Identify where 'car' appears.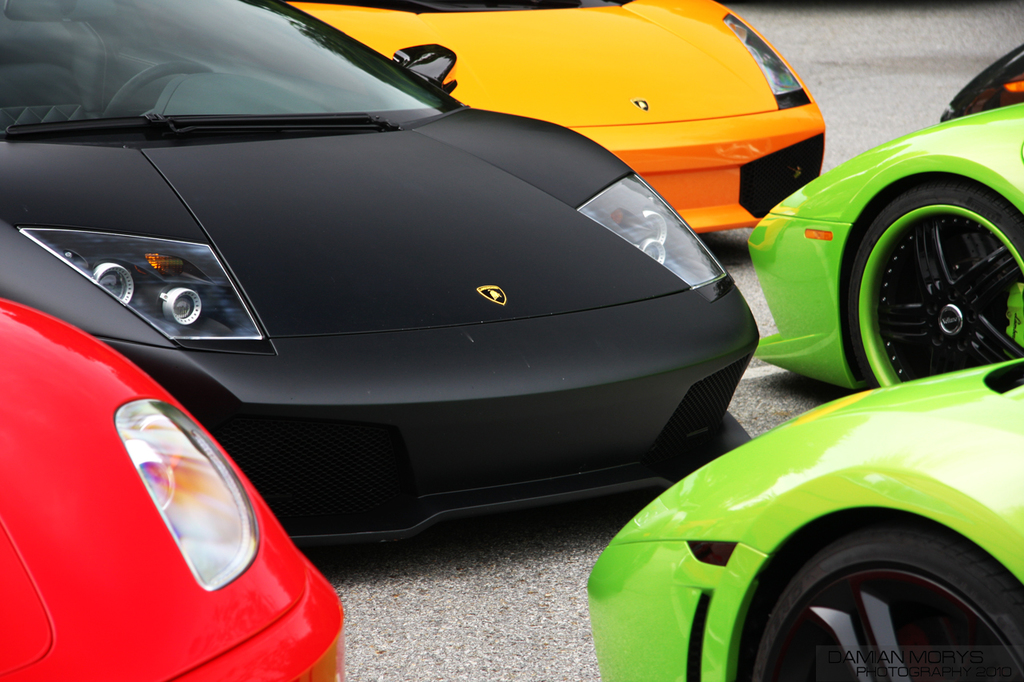
Appears at <bbox>764, 93, 1023, 383</bbox>.
